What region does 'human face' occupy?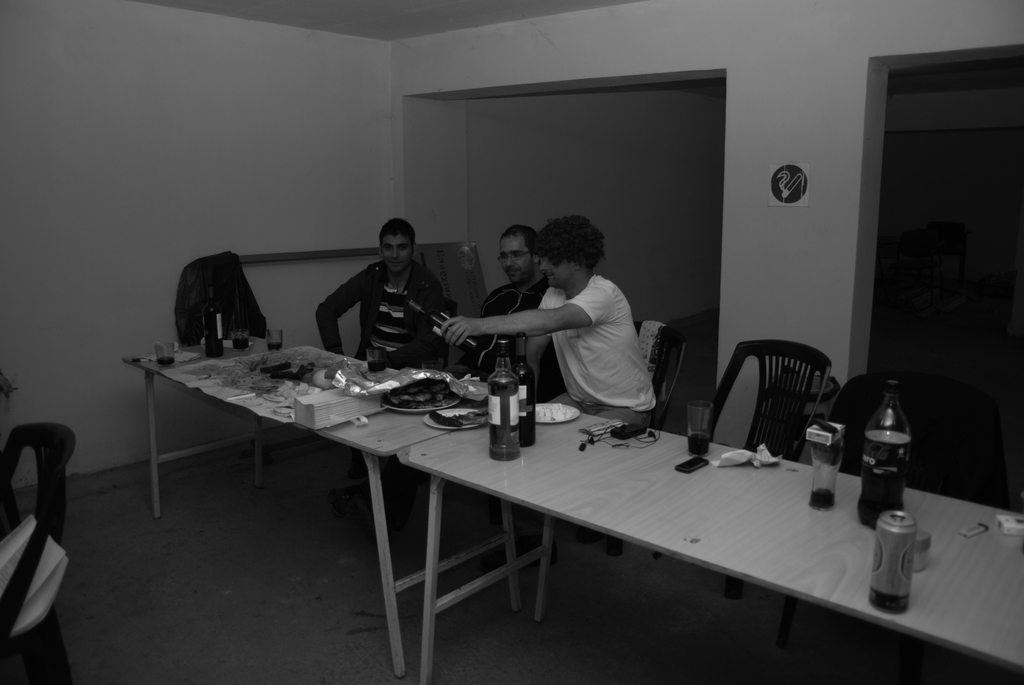
(x1=377, y1=235, x2=411, y2=269).
